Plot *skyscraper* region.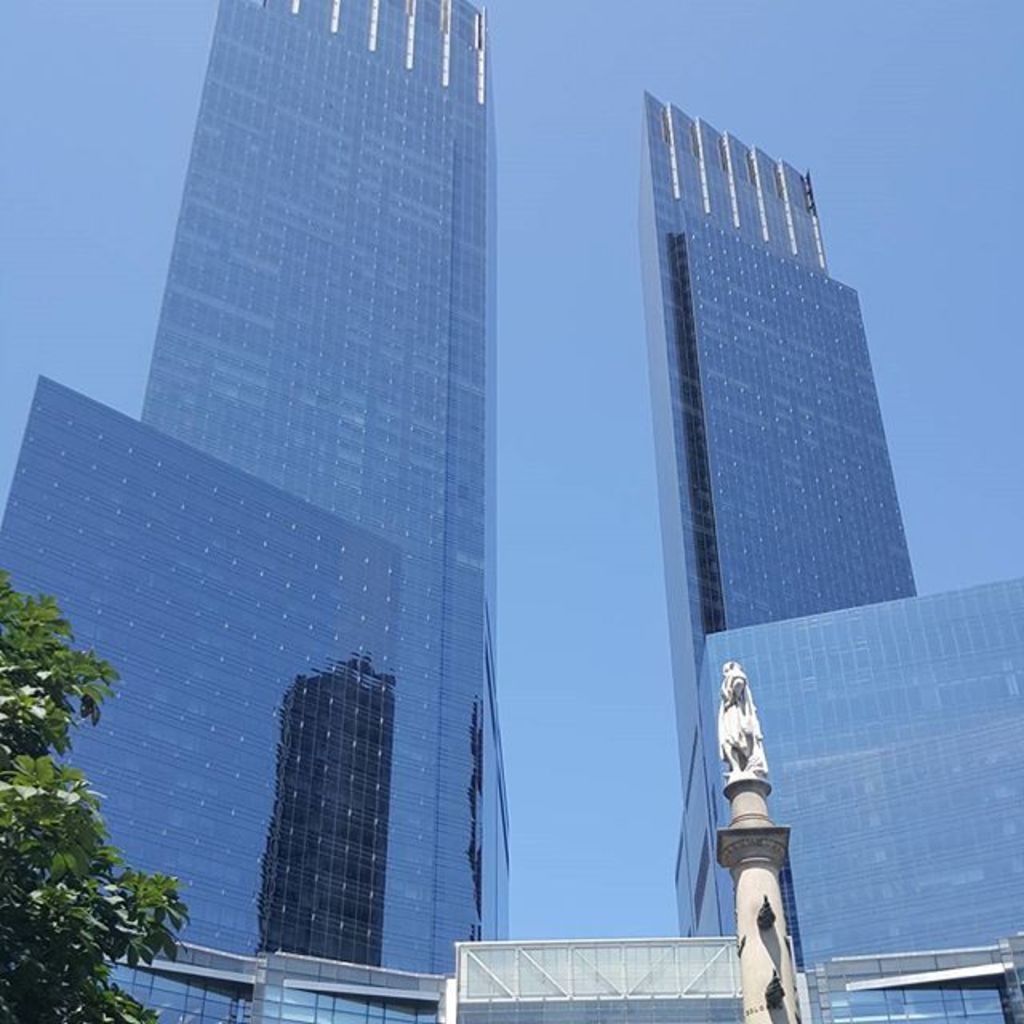
Plotted at region(658, 570, 1022, 1022).
